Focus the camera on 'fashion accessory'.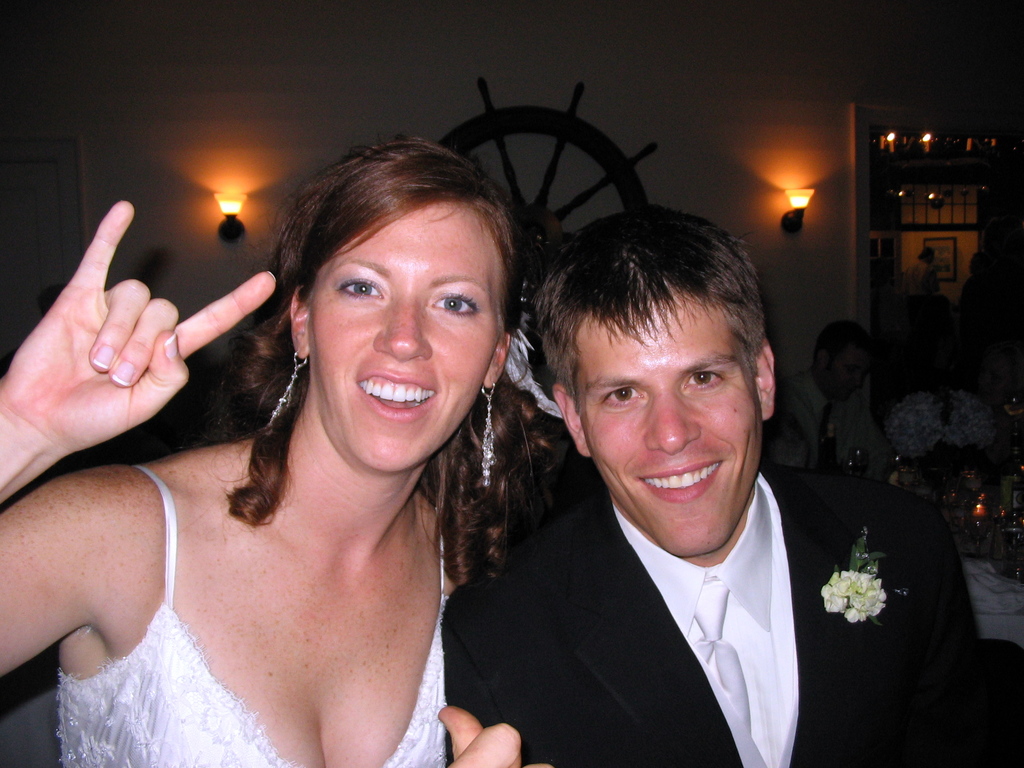
Focus region: bbox(691, 576, 750, 732).
